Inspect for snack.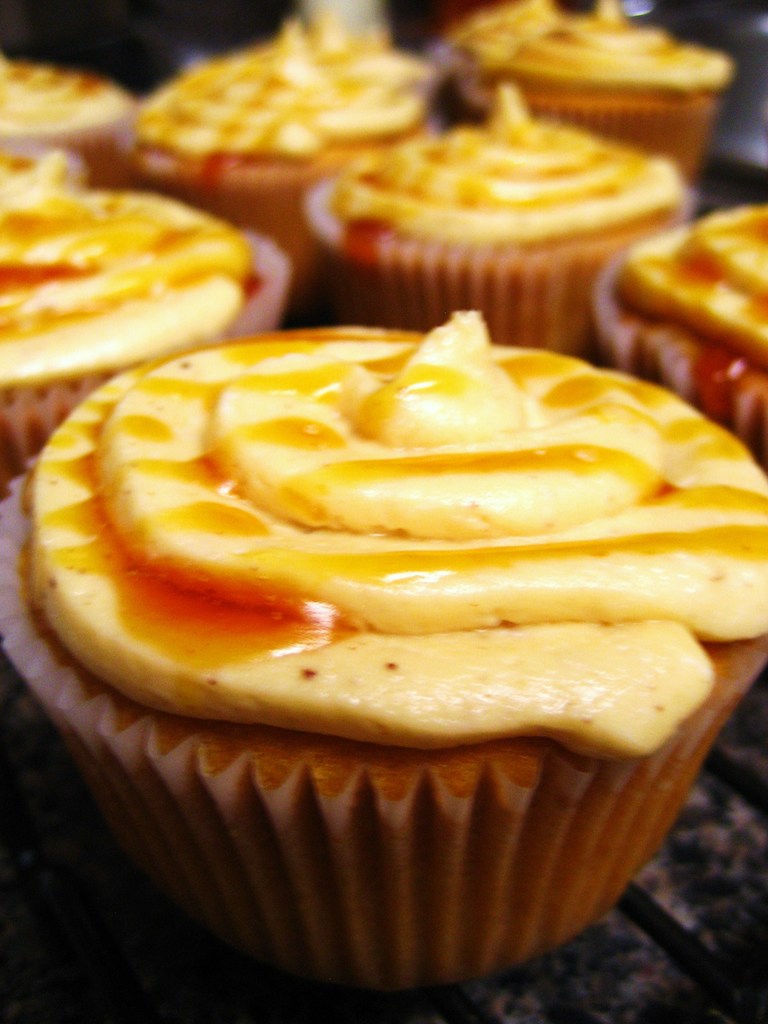
Inspection: (310,75,725,362).
